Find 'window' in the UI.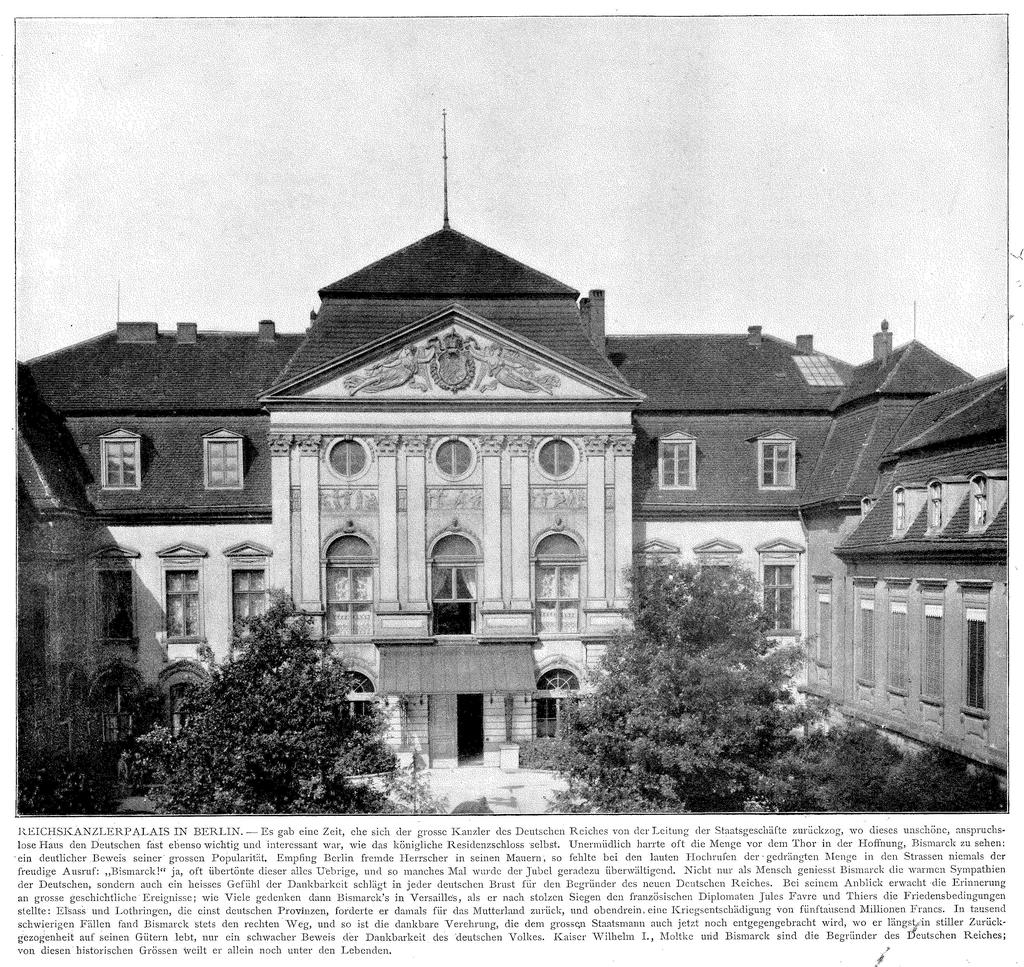
UI element at 529:528:586:639.
